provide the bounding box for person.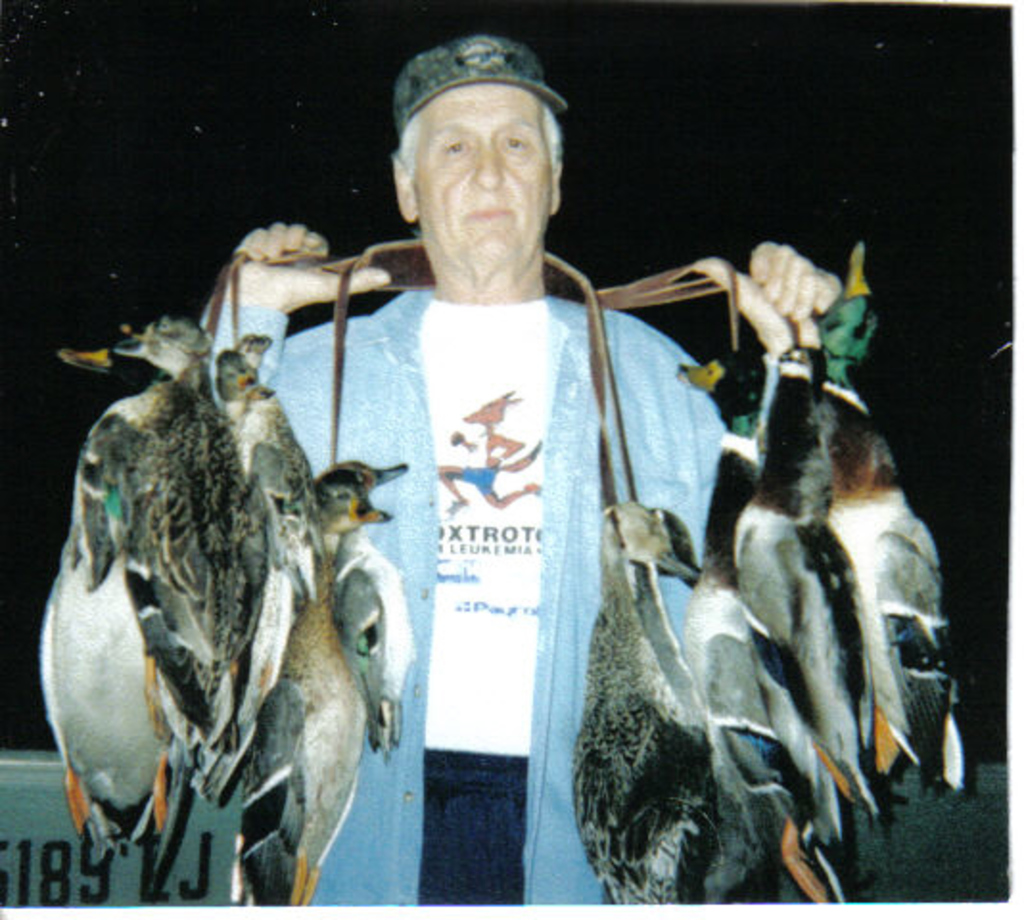
bbox=(153, 109, 844, 889).
